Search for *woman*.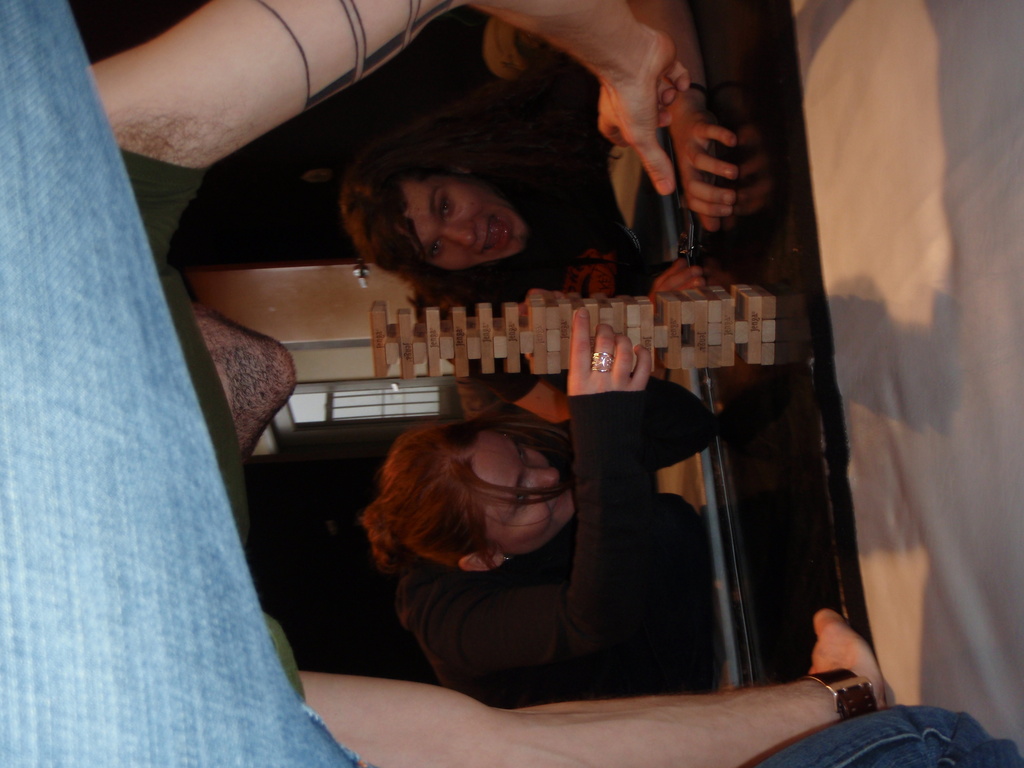
Found at l=364, t=120, r=612, b=316.
